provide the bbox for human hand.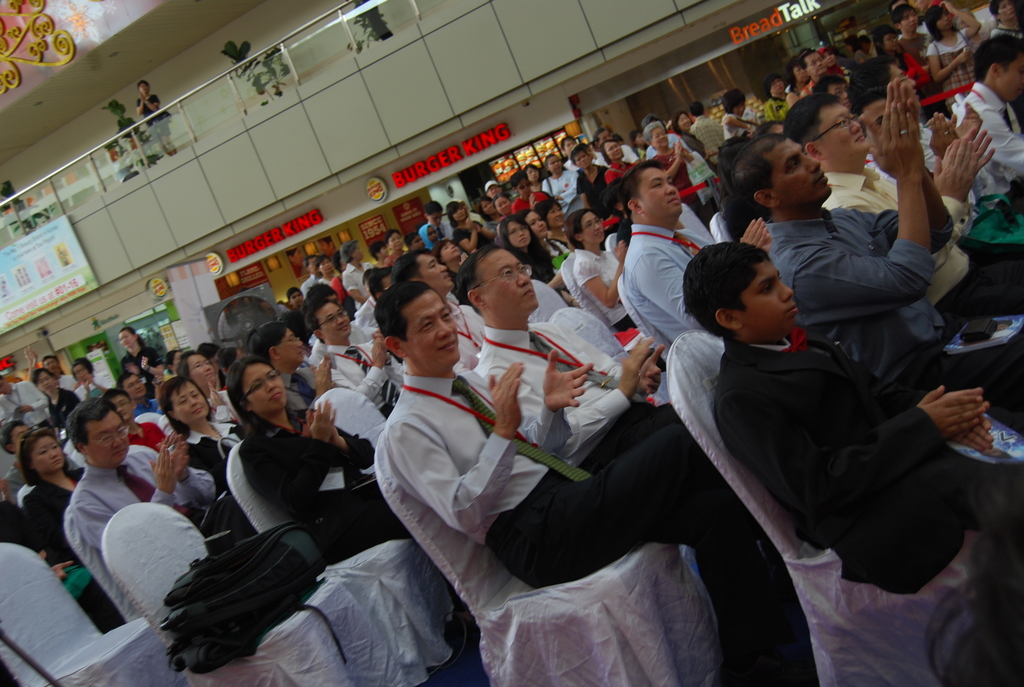
Rect(488, 358, 527, 435).
